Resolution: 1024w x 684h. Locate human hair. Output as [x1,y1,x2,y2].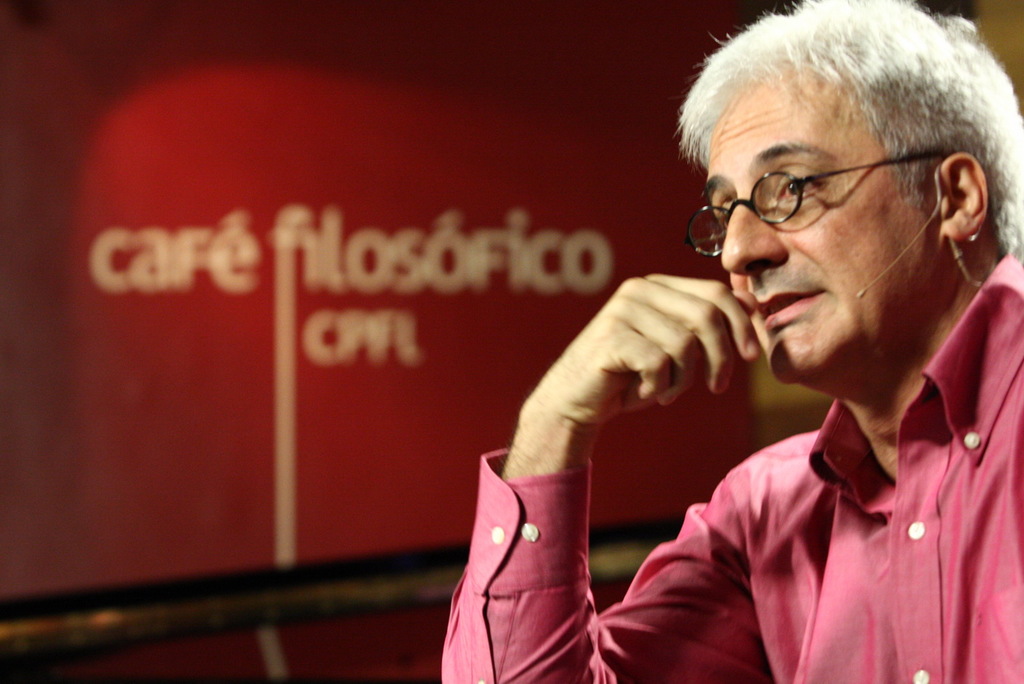
[670,13,993,282].
